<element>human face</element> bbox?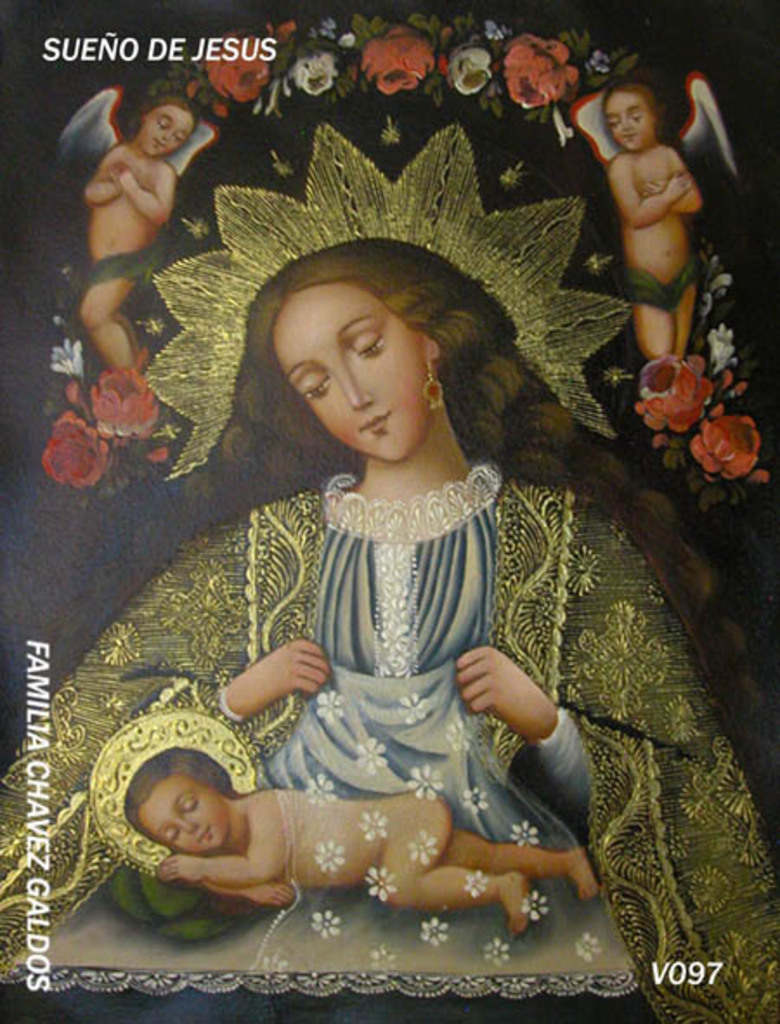
bbox(144, 102, 191, 158)
